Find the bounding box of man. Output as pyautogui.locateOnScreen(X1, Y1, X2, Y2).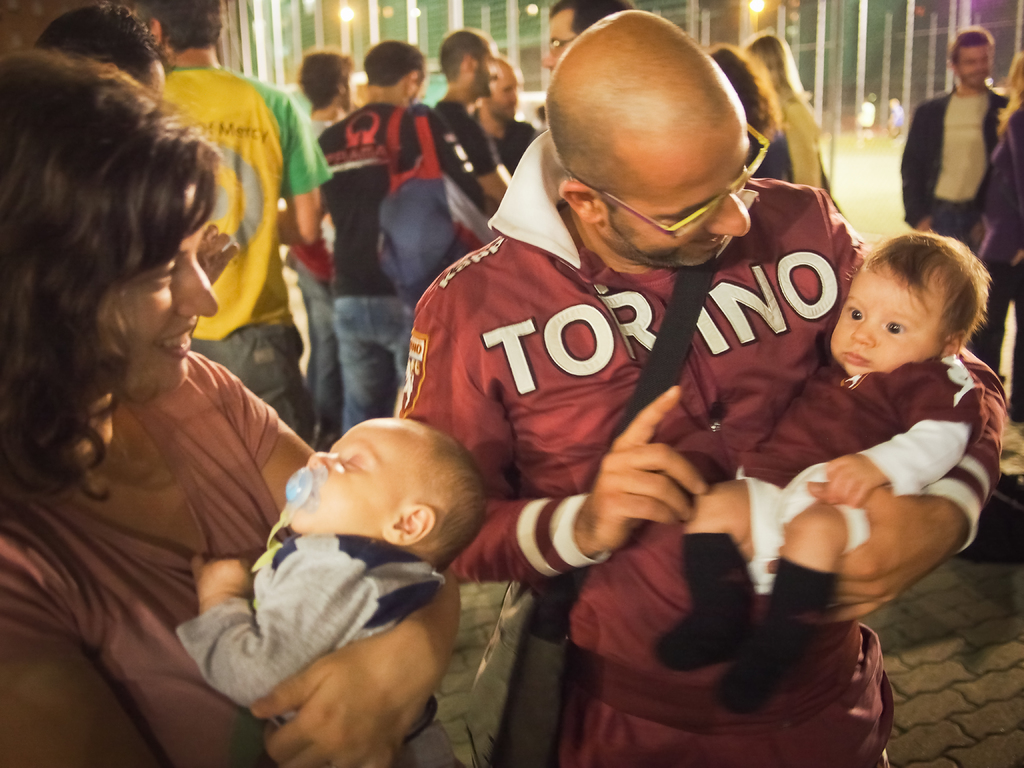
pyautogui.locateOnScreen(299, 34, 492, 454).
